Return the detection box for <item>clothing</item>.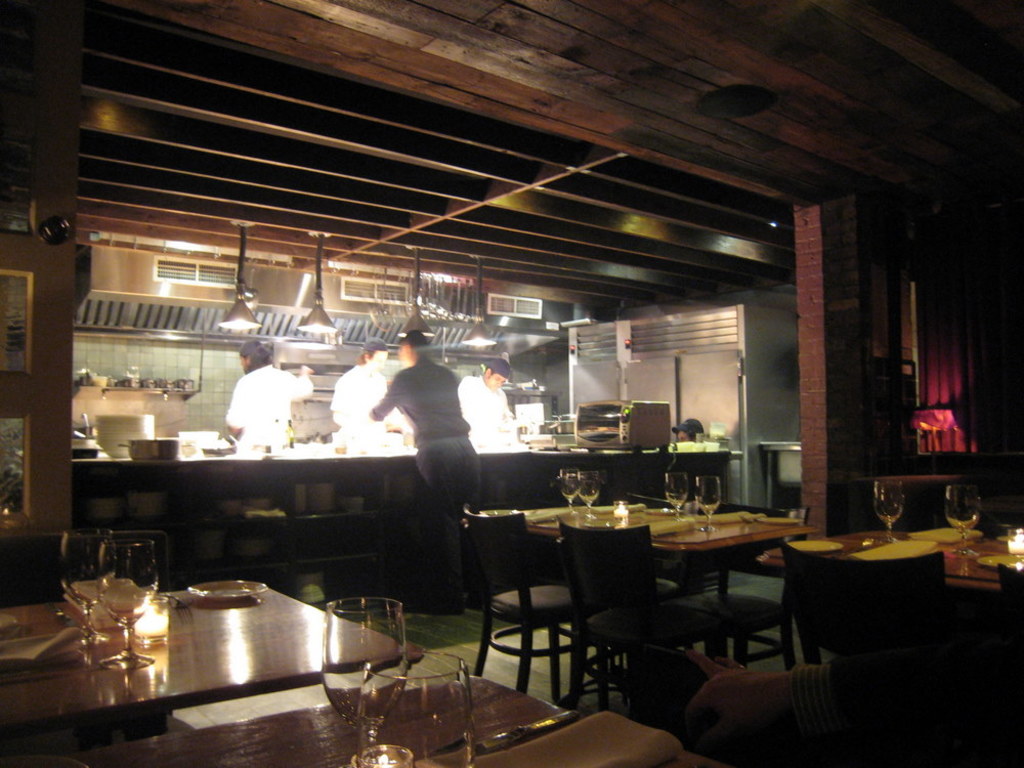
rect(225, 364, 312, 452).
